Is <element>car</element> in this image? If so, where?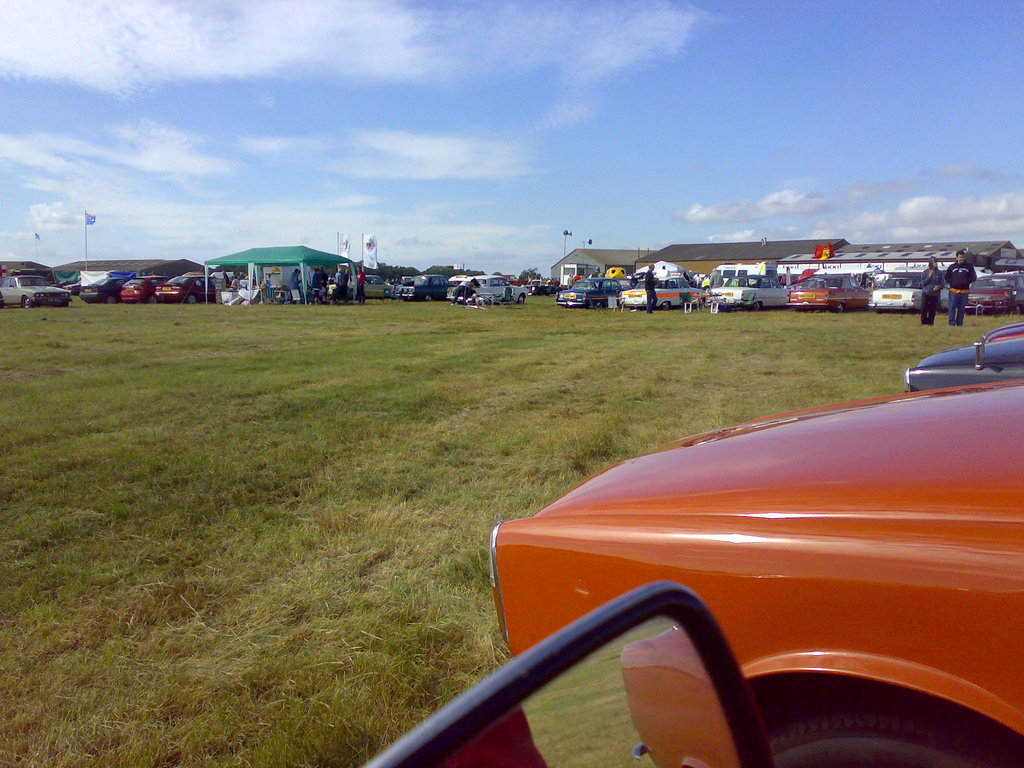
Yes, at bbox(158, 276, 211, 308).
